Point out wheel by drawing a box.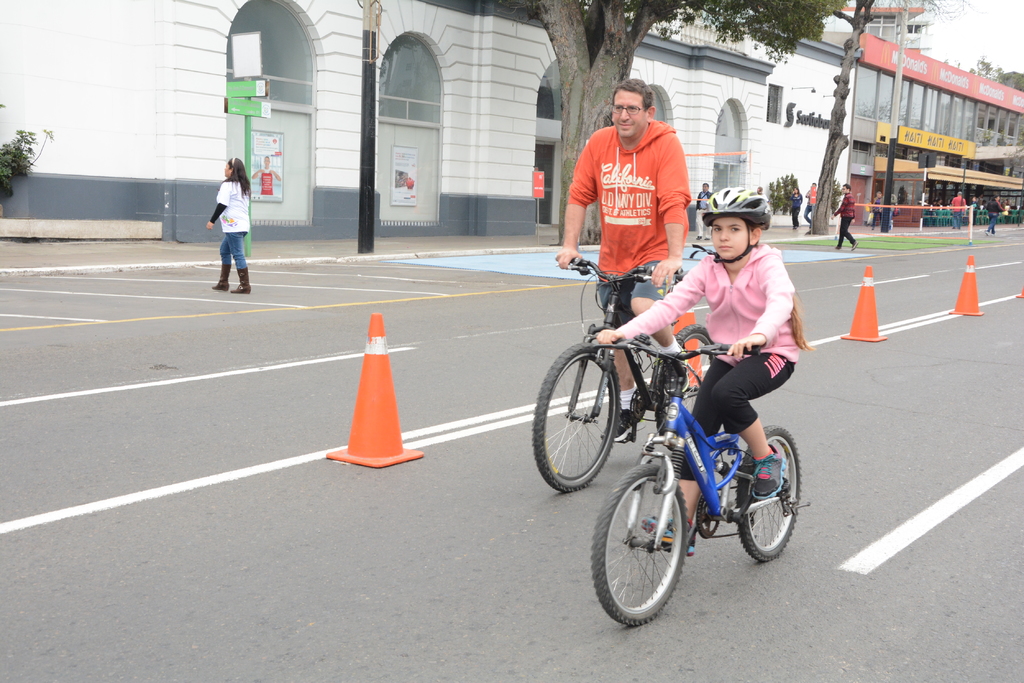
rect(730, 426, 798, 565).
